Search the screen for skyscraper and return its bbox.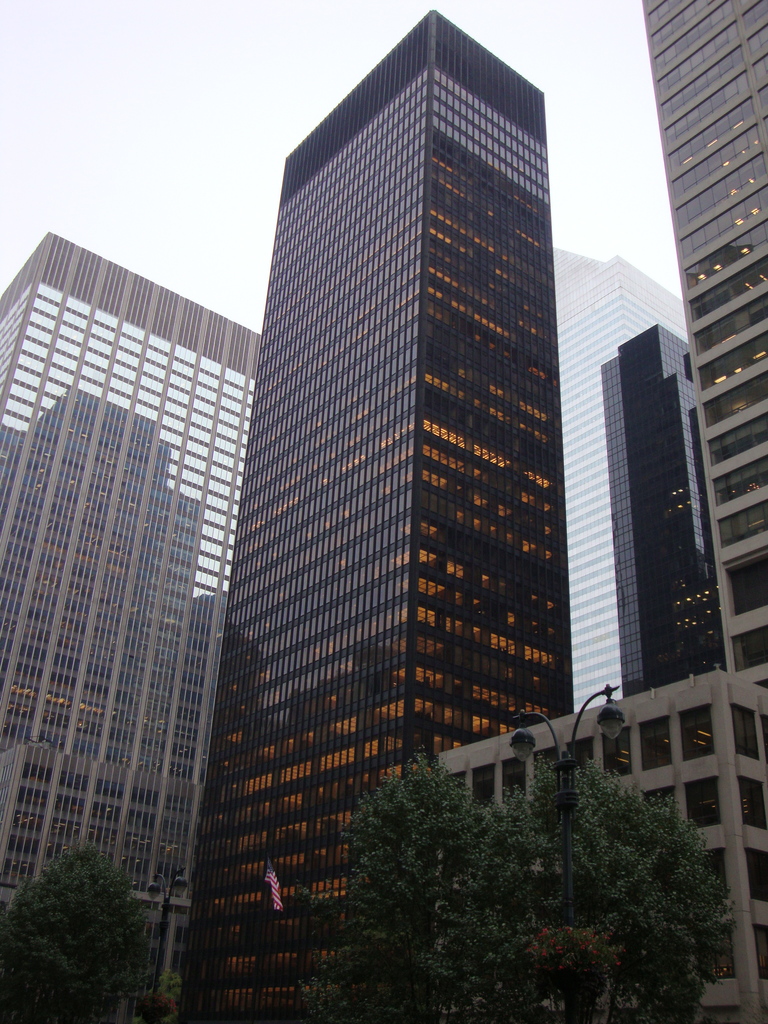
Found: [x1=198, y1=8, x2=568, y2=1023].
